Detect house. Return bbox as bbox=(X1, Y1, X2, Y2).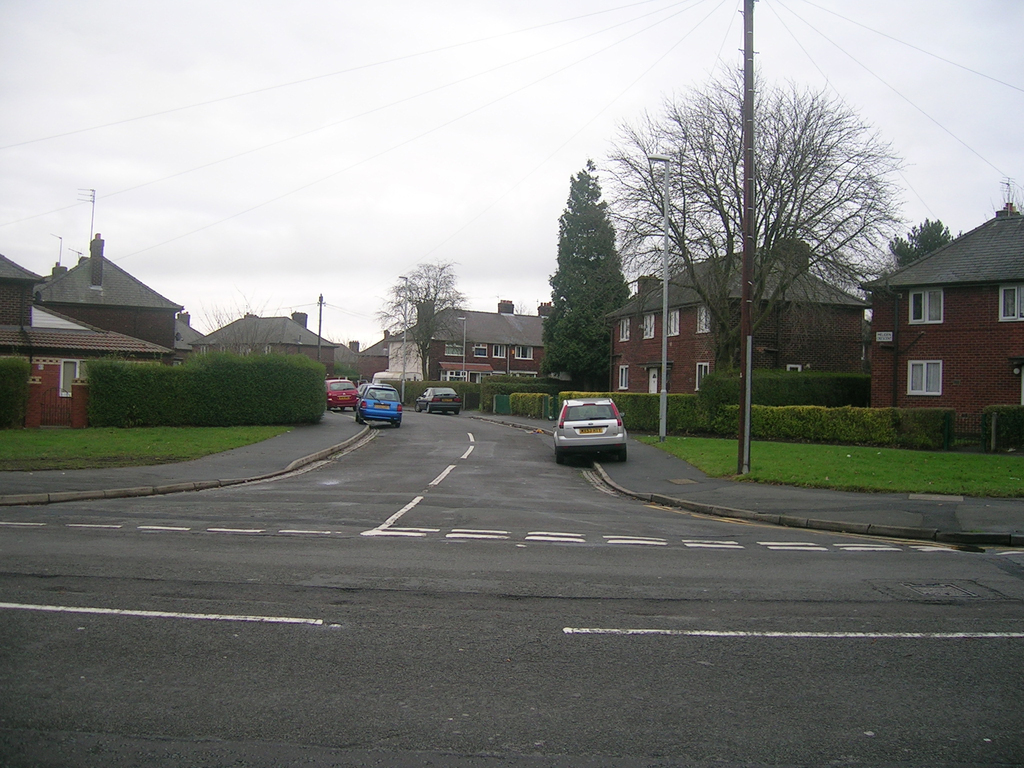
bbox=(196, 306, 340, 376).
